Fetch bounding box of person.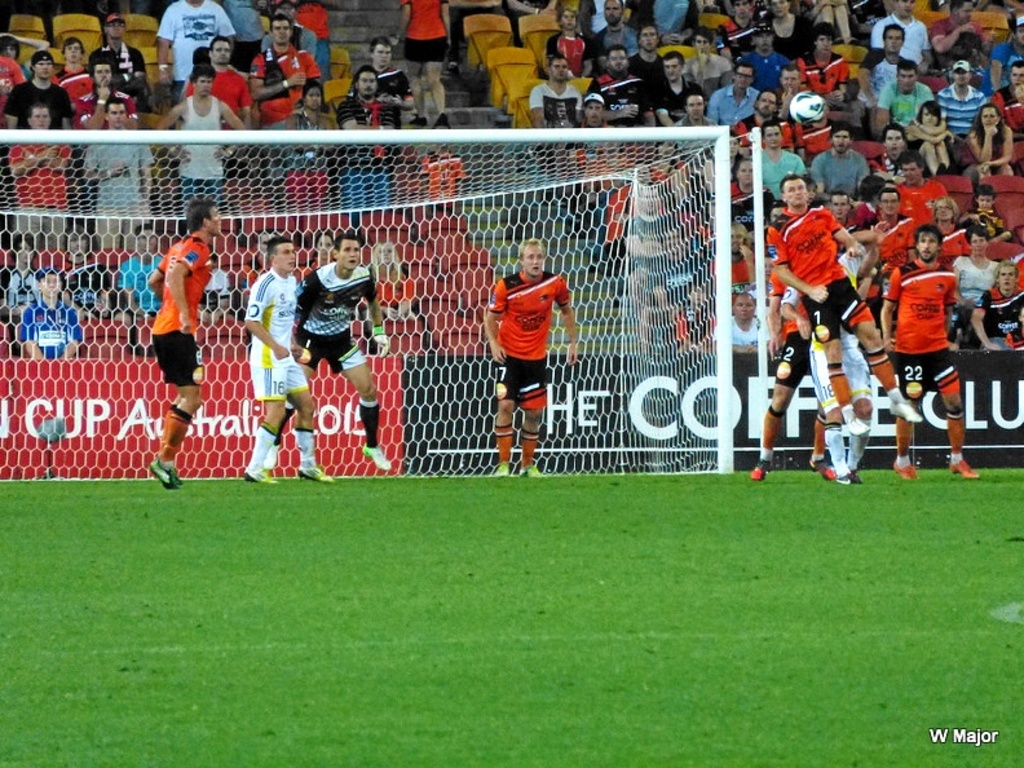
Bbox: bbox=[186, 244, 235, 325].
